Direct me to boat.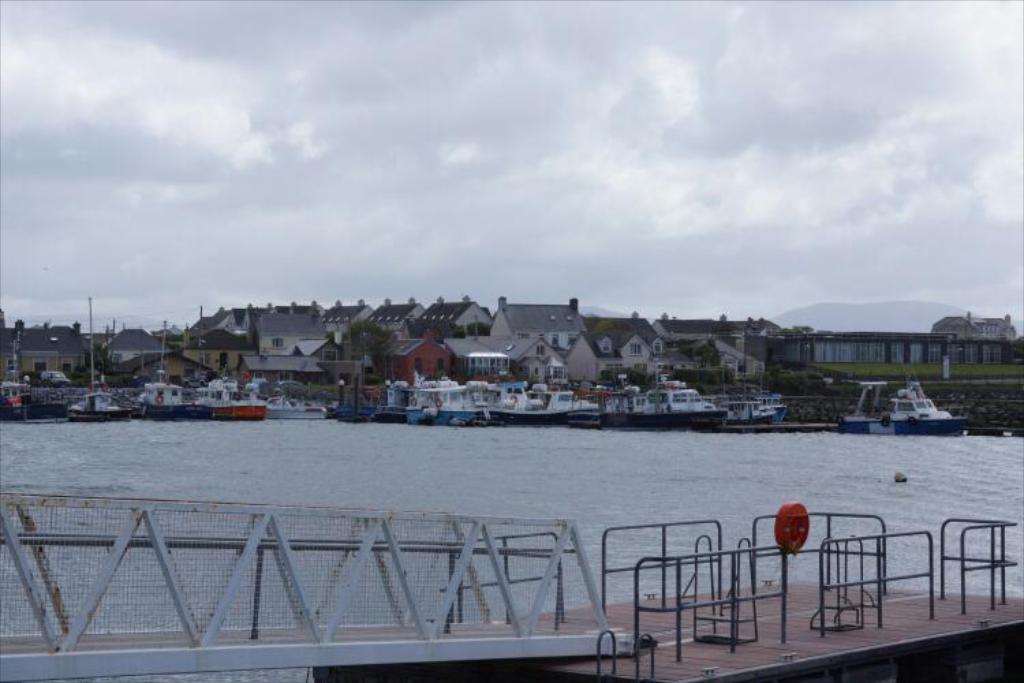
Direction: locate(493, 369, 552, 428).
